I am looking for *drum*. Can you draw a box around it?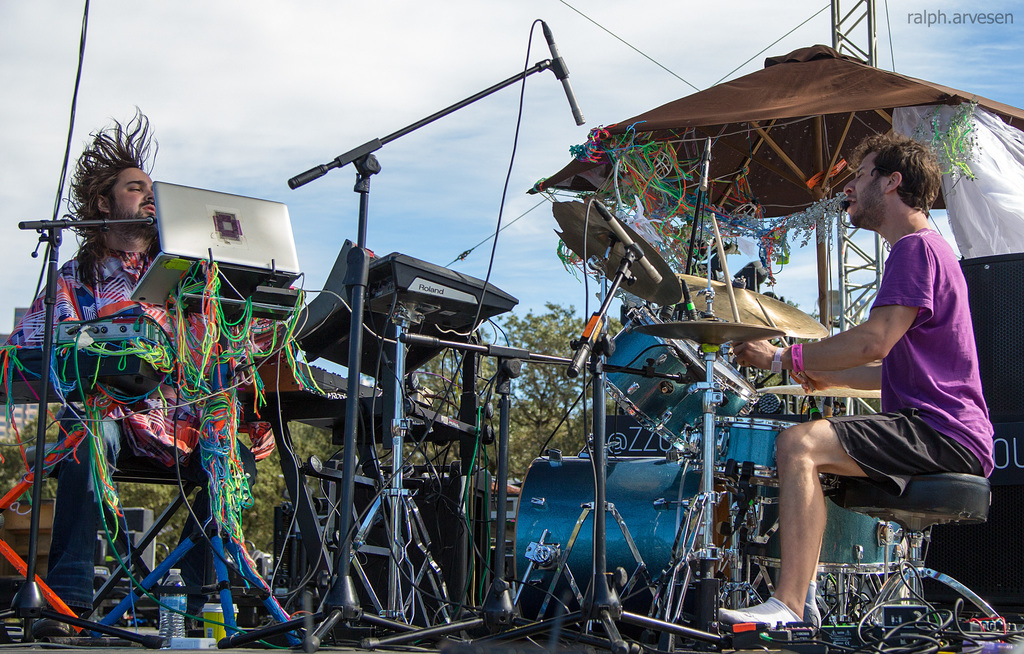
Sure, the bounding box is l=516, t=453, r=724, b=639.
